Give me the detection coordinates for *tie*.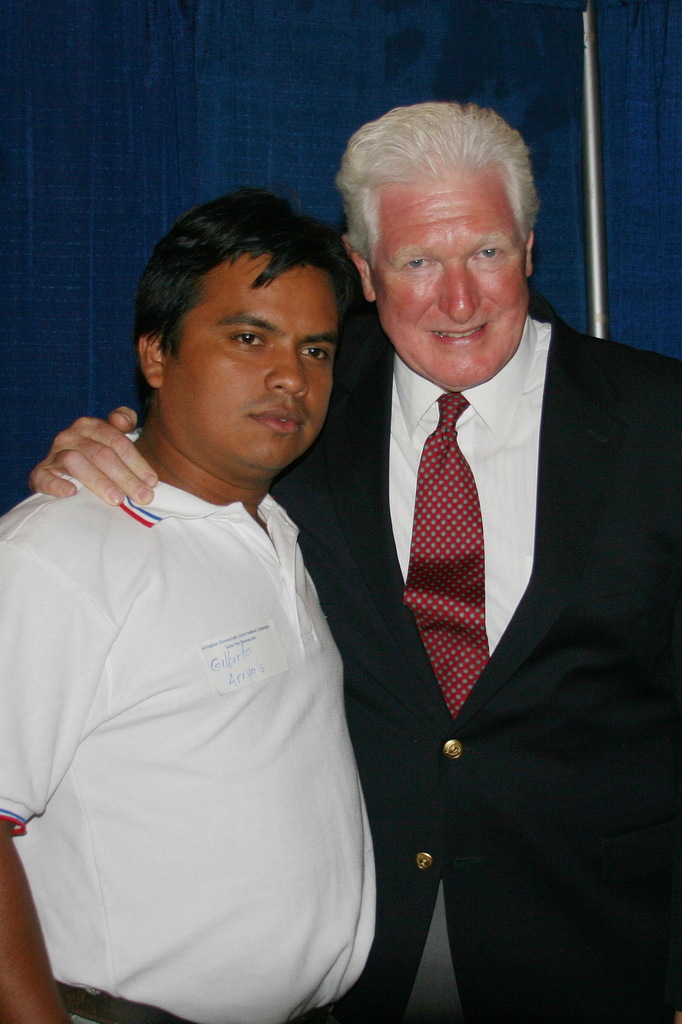
bbox=(402, 384, 495, 720).
